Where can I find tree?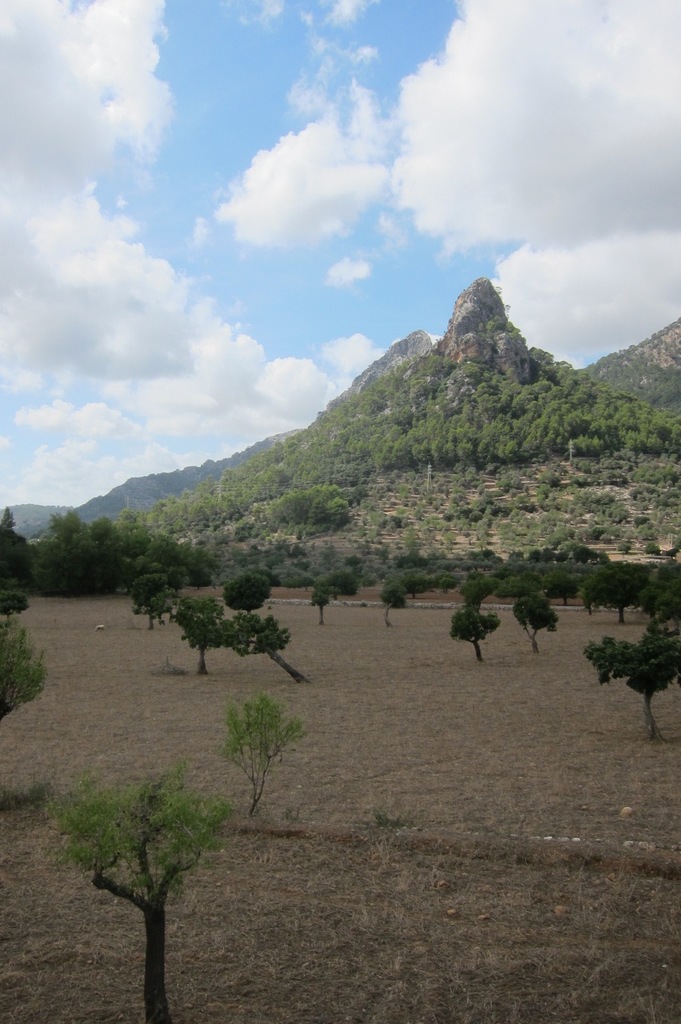
You can find it at [x1=450, y1=607, x2=499, y2=662].
